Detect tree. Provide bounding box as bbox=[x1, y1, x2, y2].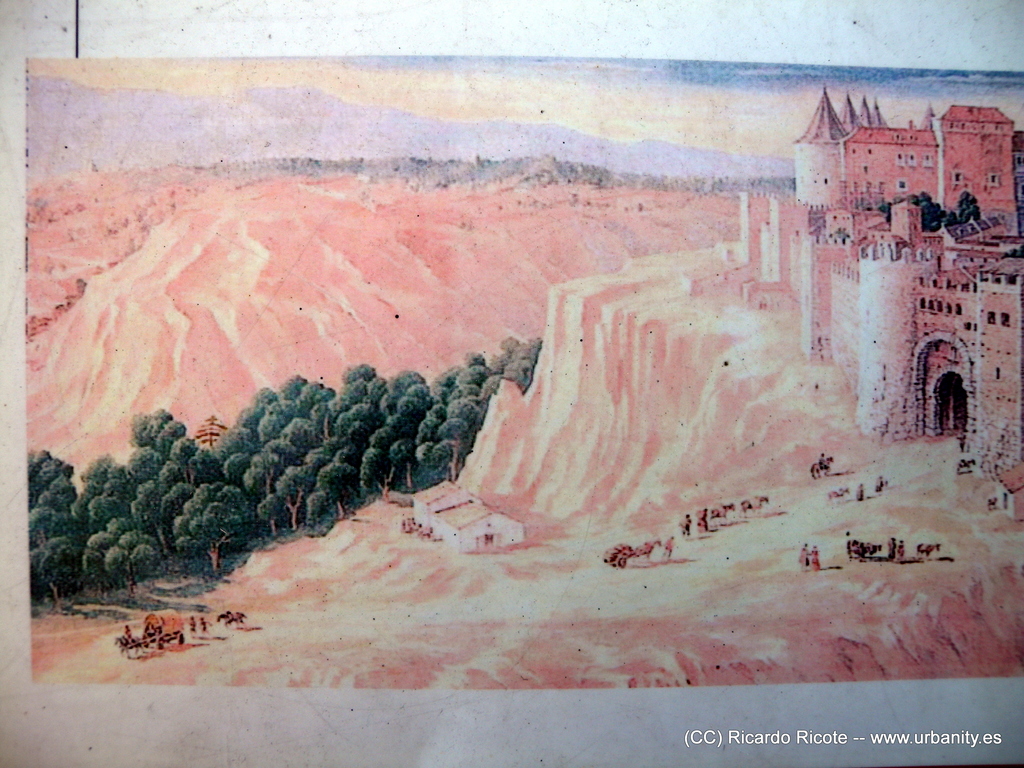
bbox=[905, 193, 918, 205].
